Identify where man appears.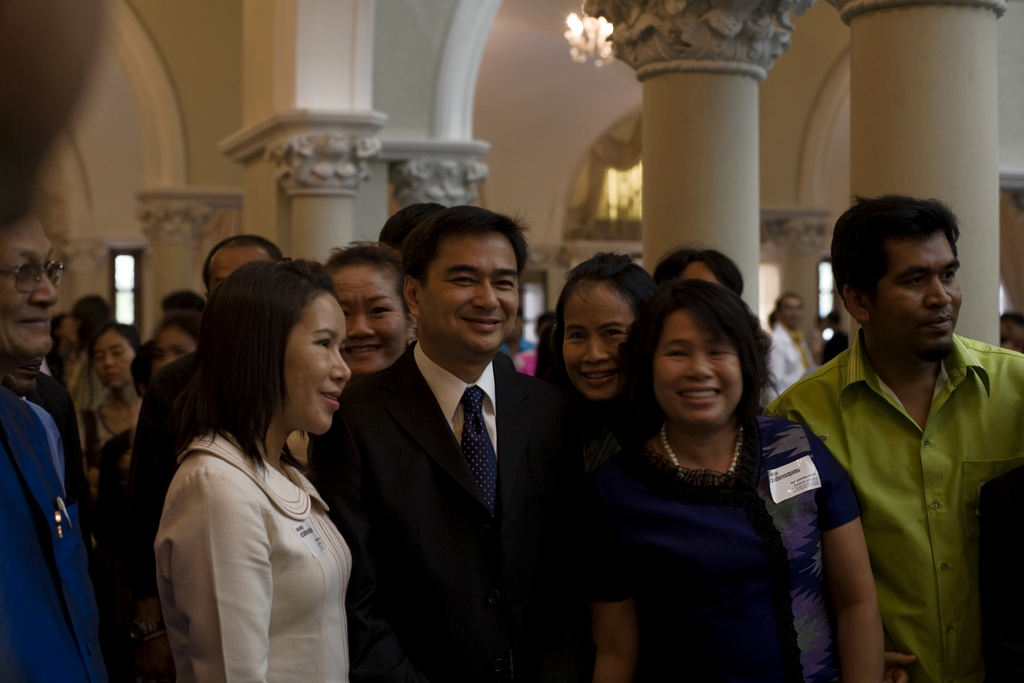
Appears at [752,284,815,404].
